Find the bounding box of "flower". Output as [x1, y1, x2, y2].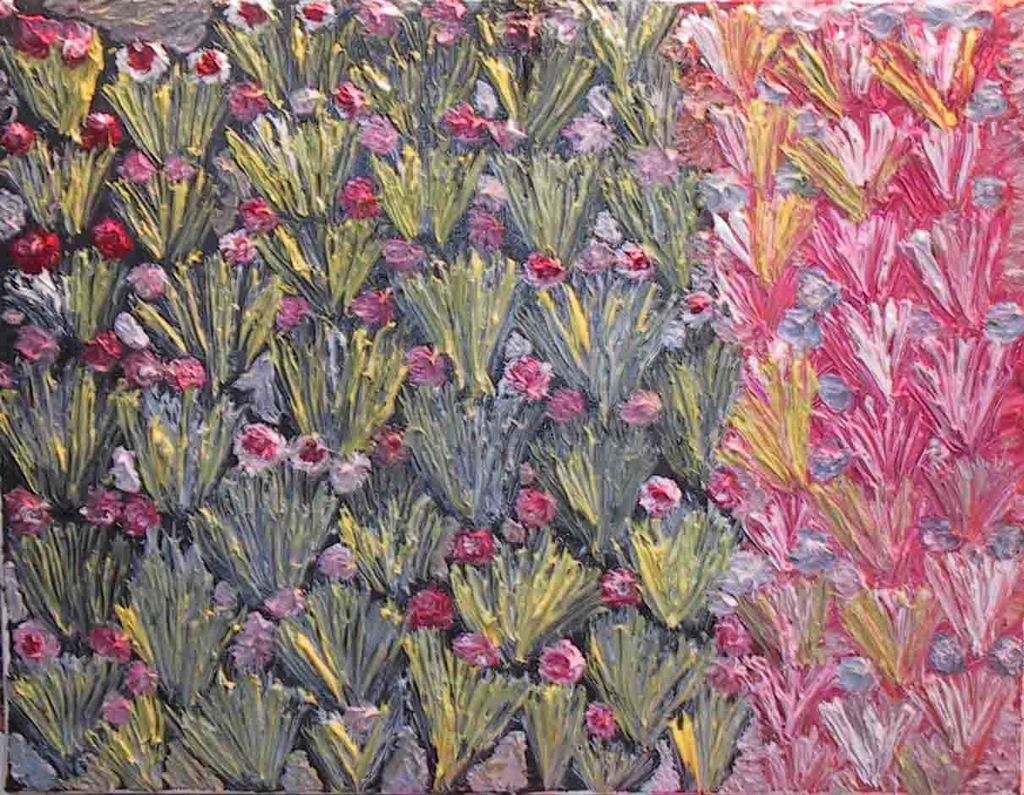
[229, 606, 276, 670].
